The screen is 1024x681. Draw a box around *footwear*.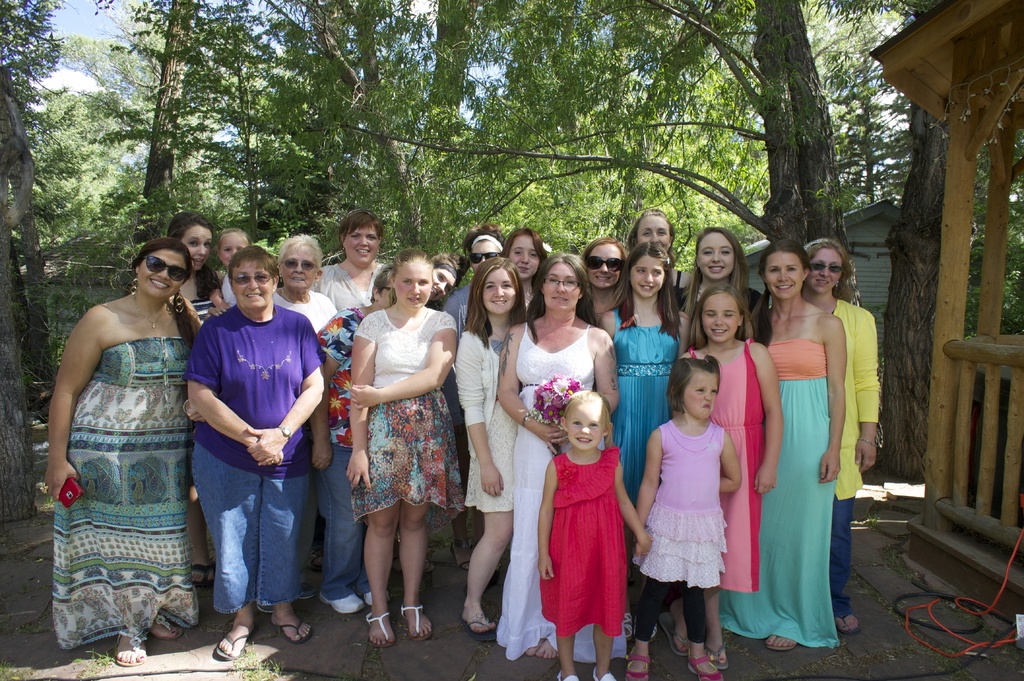
[317,592,364,616].
